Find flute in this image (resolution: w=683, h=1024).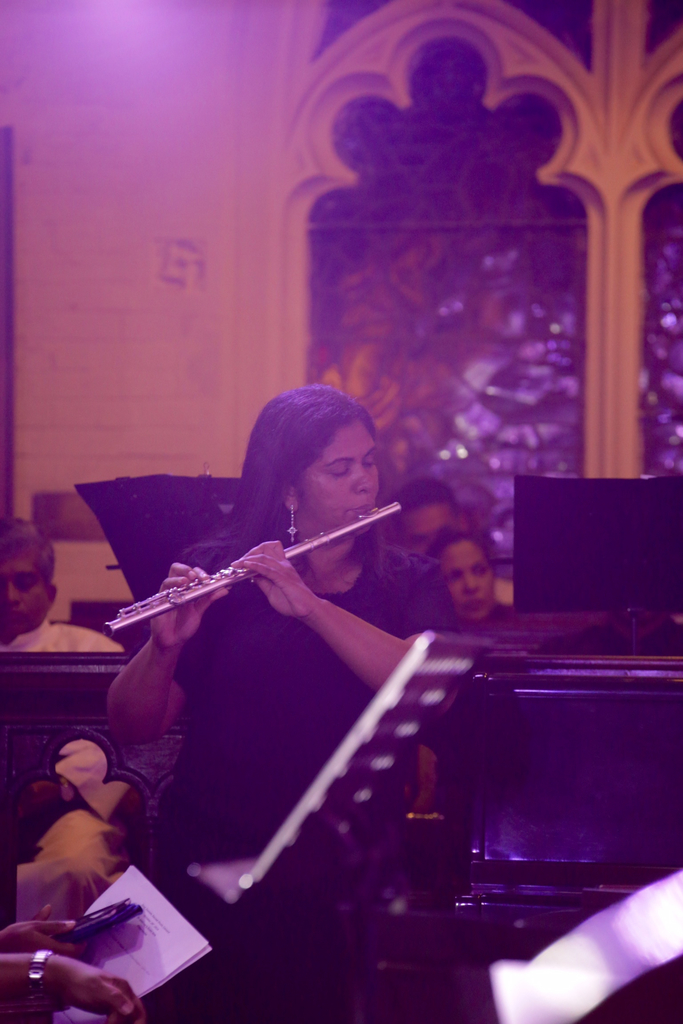
l=106, t=501, r=402, b=637.
